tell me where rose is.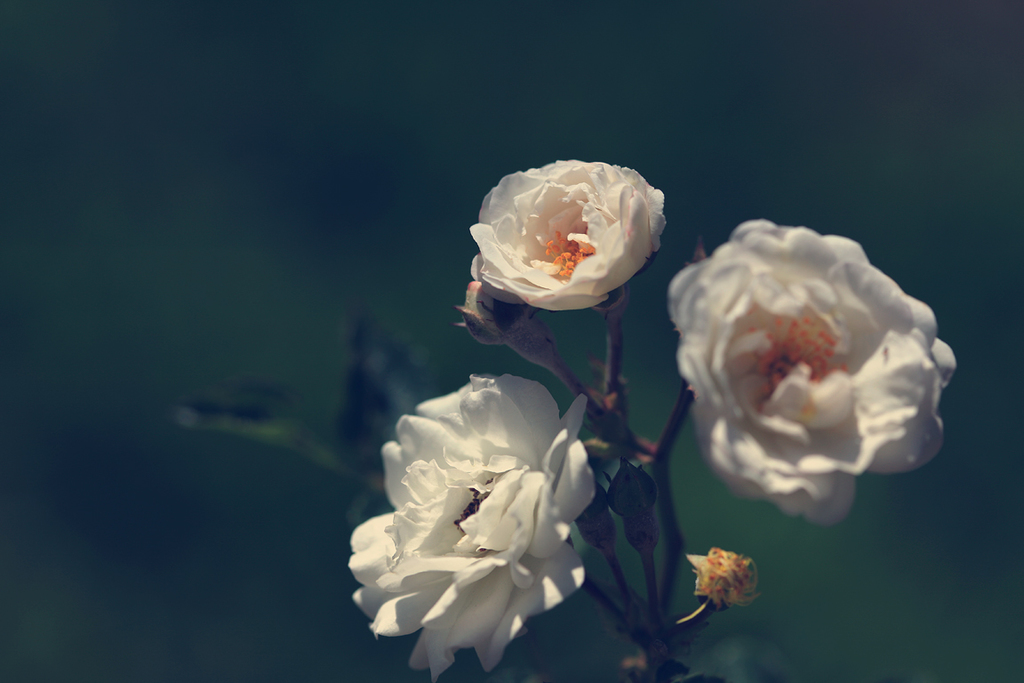
rose is at box(470, 157, 670, 311).
